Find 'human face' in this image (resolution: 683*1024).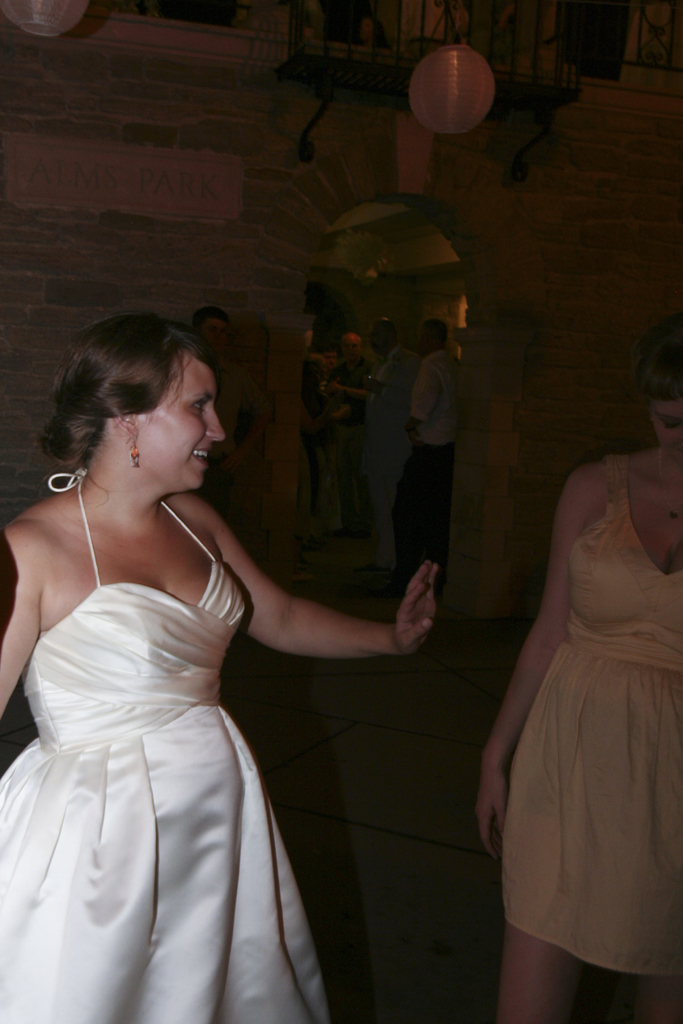
x1=200, y1=320, x2=227, y2=346.
